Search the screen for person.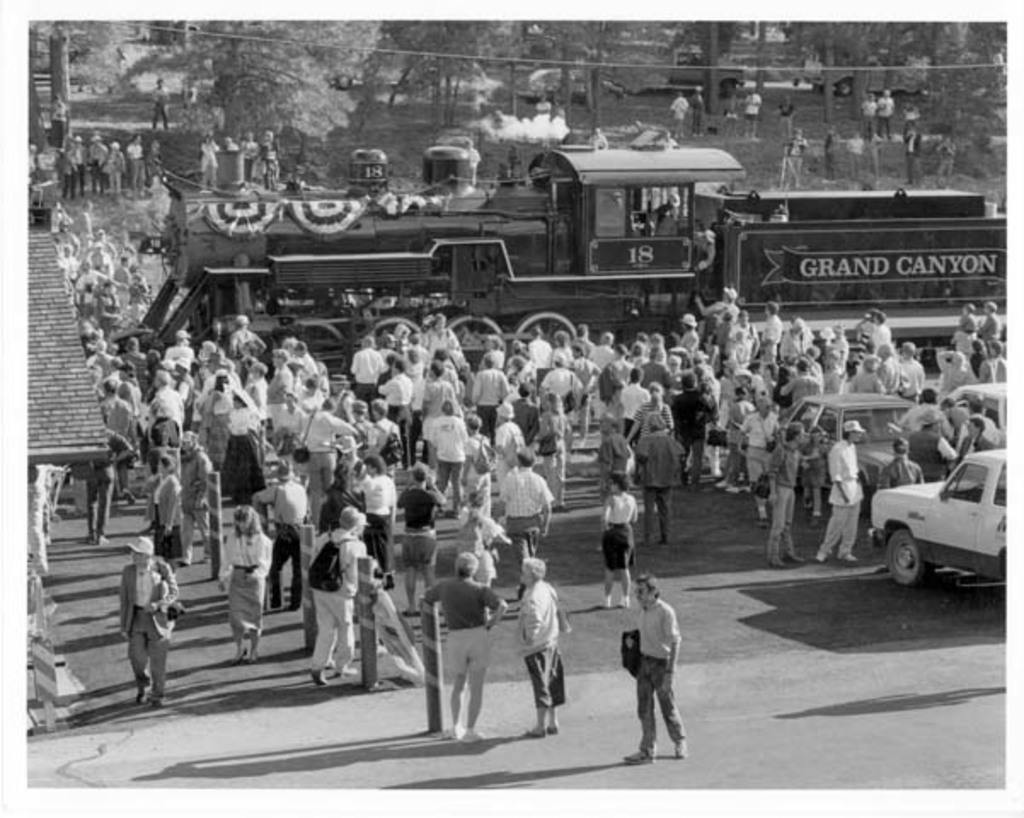
Found at bbox=[145, 453, 186, 556].
